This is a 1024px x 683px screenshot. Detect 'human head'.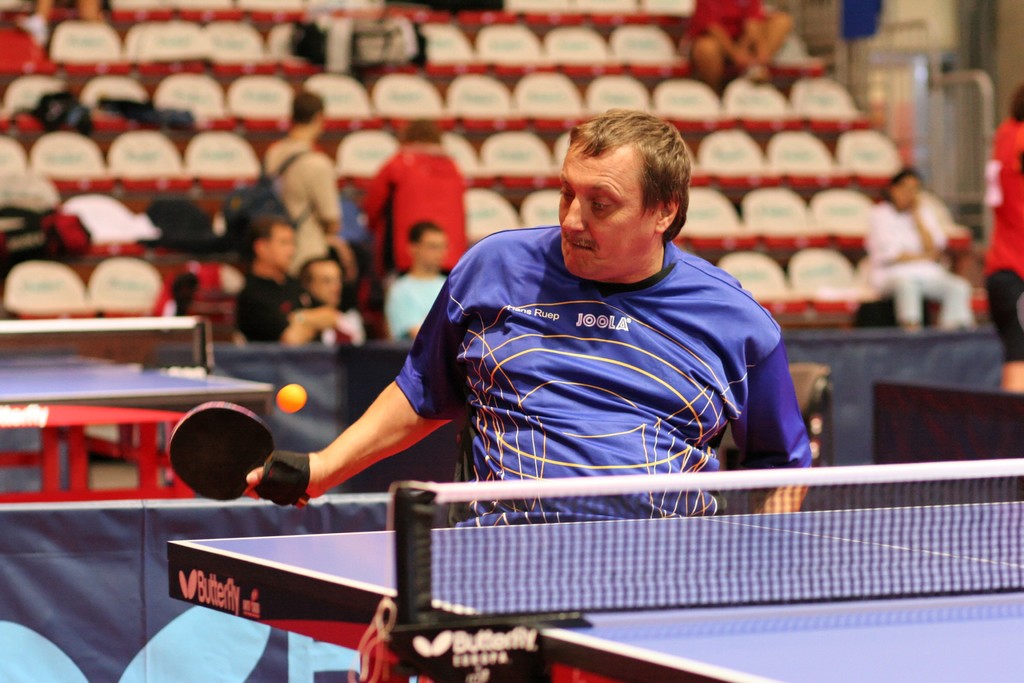
405/223/447/269.
